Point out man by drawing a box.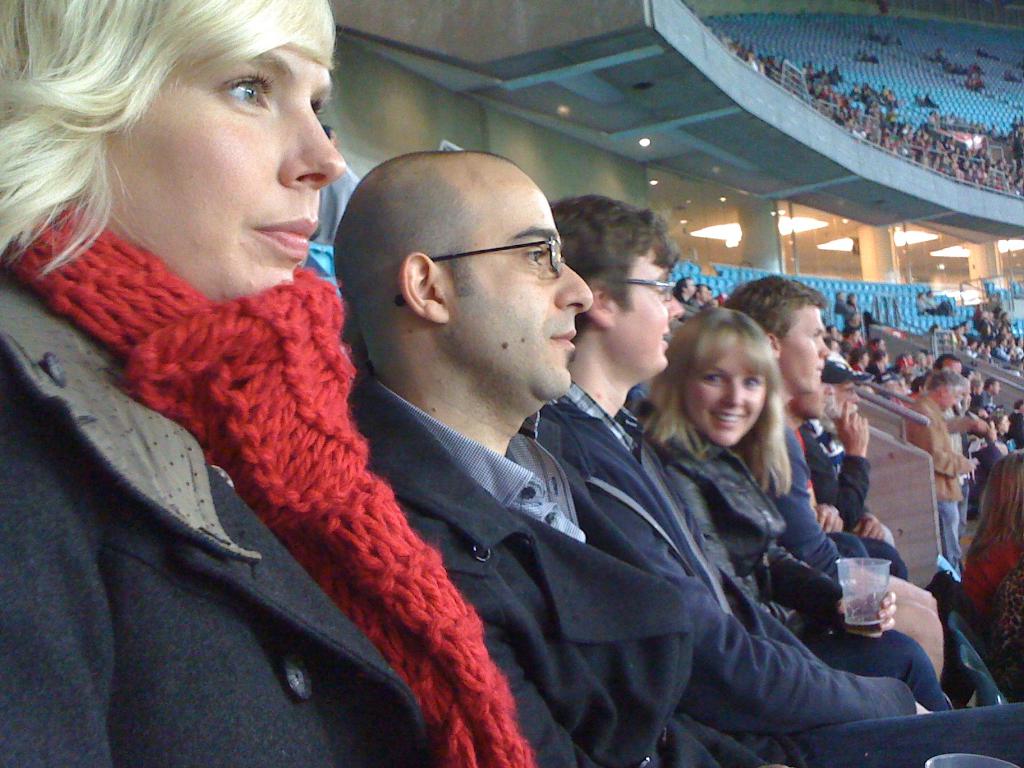
crop(532, 191, 1023, 766).
